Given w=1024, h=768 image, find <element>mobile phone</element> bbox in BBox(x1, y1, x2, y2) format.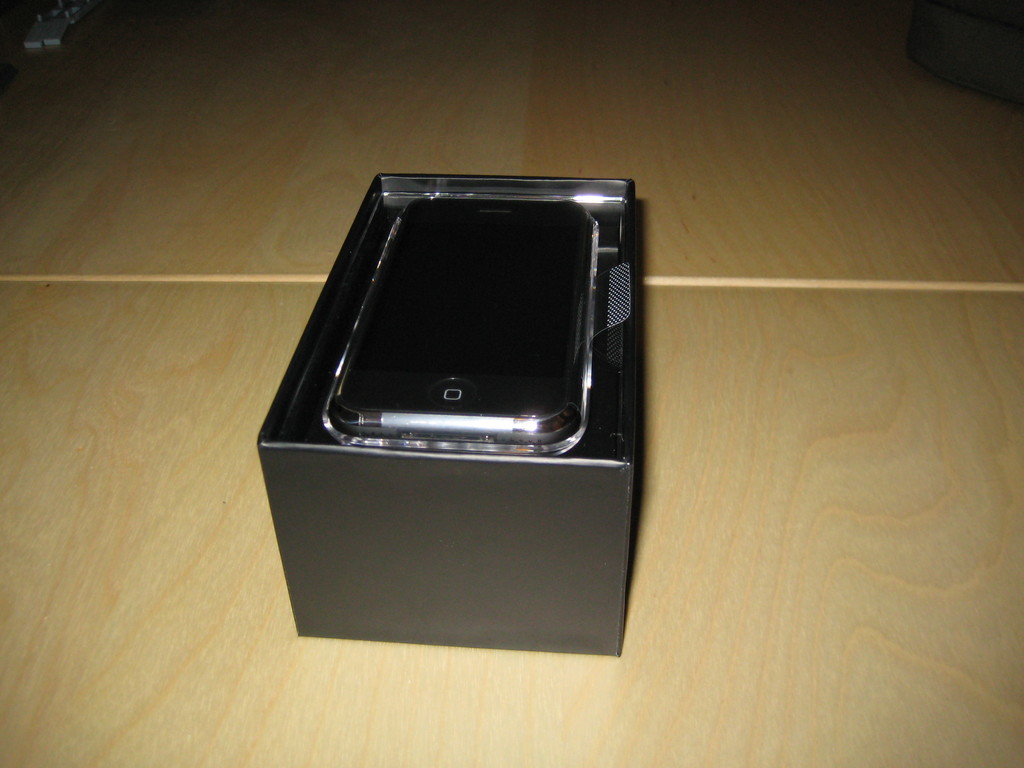
BBox(368, 195, 592, 454).
